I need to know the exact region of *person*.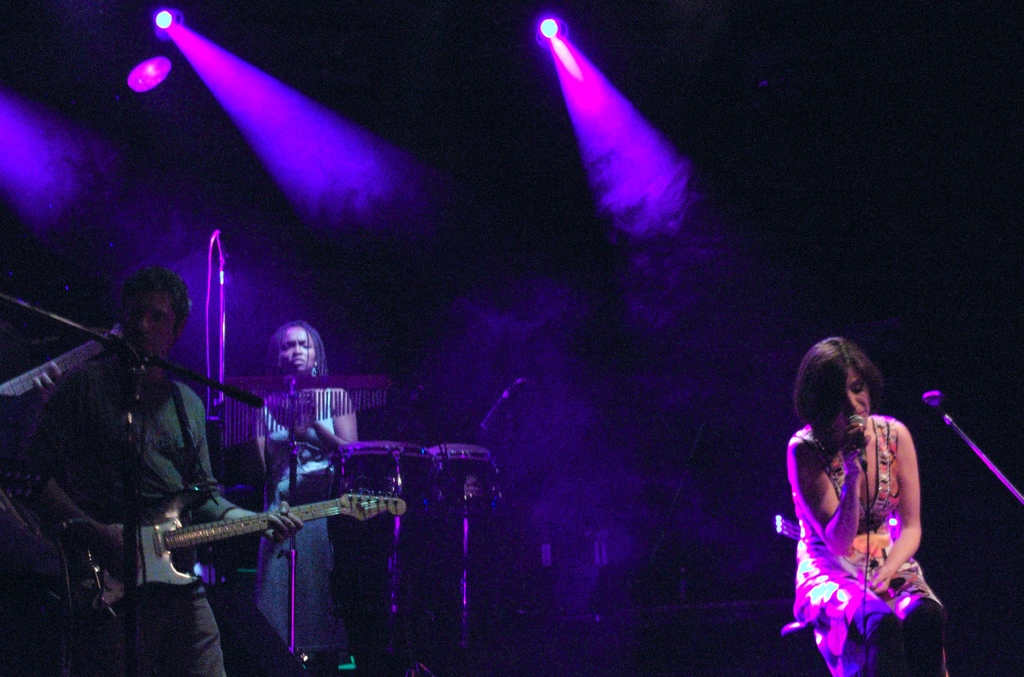
Region: Rect(254, 327, 363, 642).
